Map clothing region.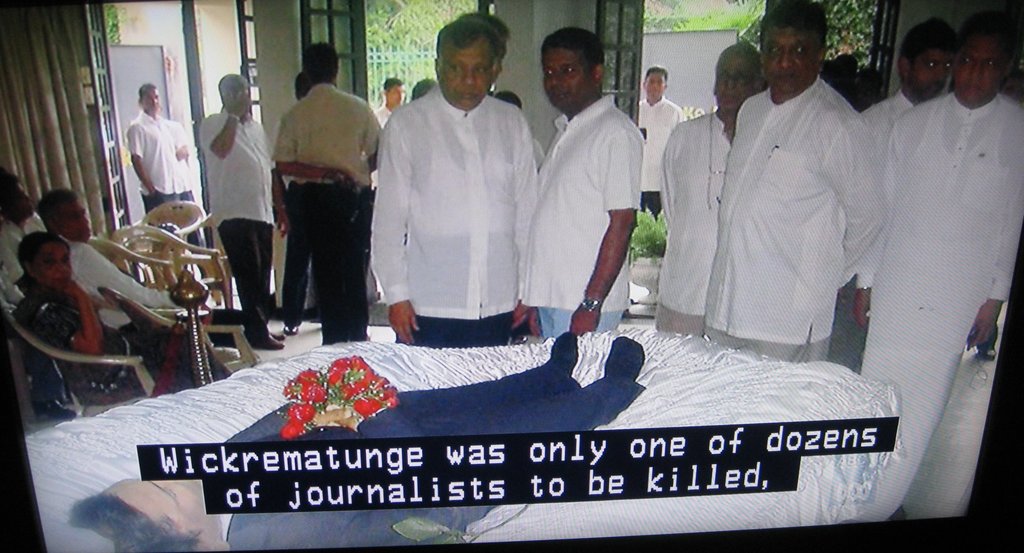
Mapped to BBox(368, 81, 540, 348).
